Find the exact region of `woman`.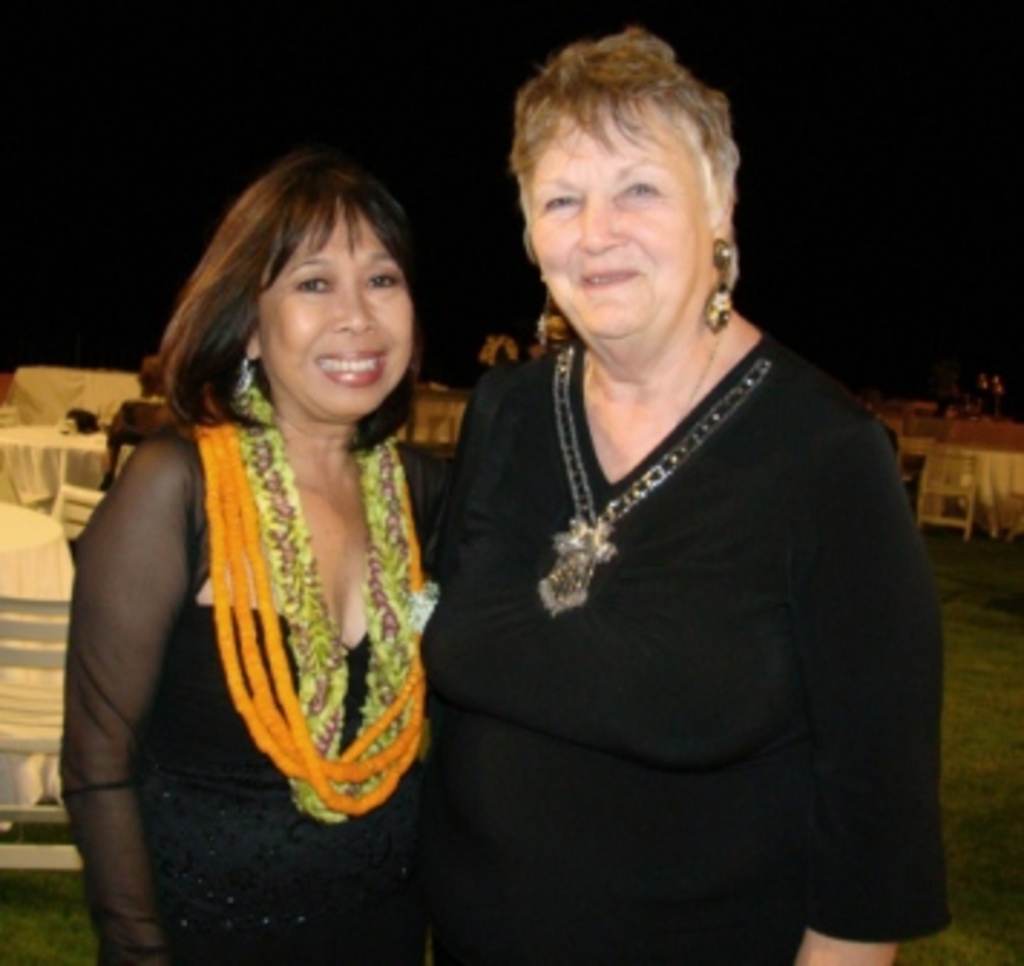
Exact region: 357:98:952:965.
